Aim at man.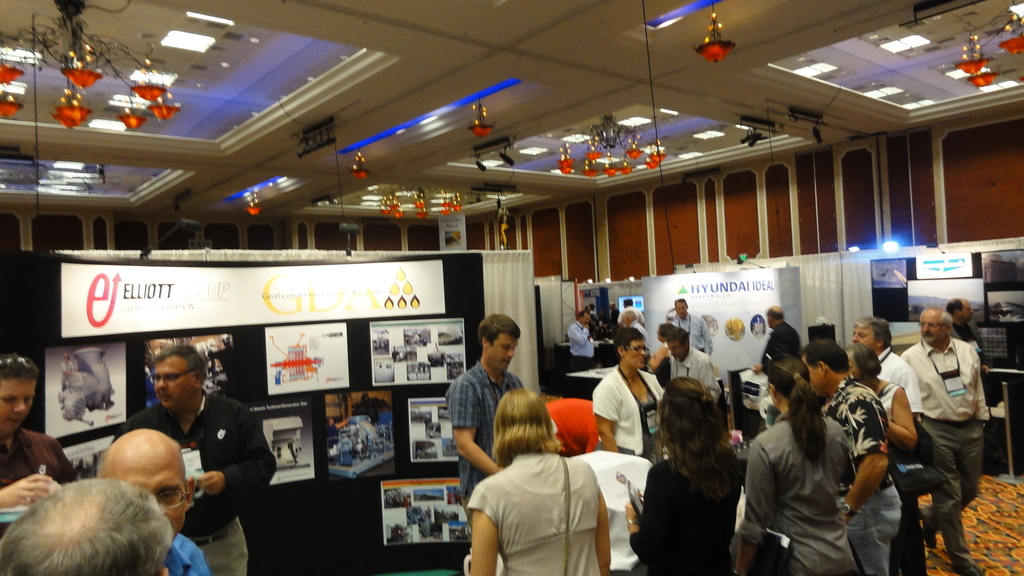
Aimed at select_region(942, 298, 1007, 489).
